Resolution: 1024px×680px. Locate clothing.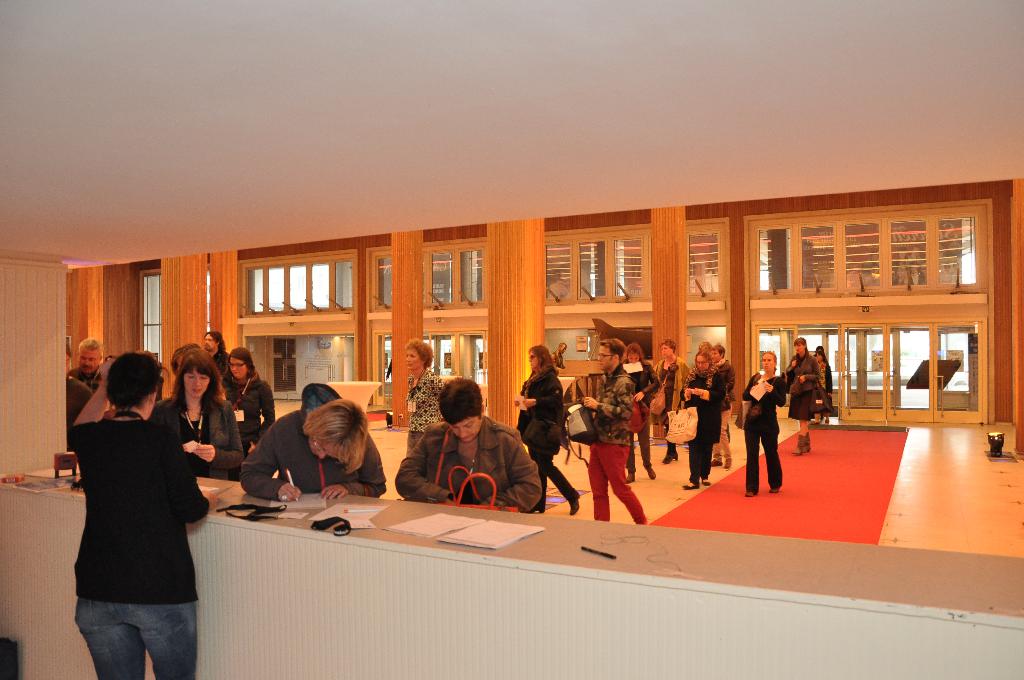
(x1=793, y1=352, x2=819, y2=417).
